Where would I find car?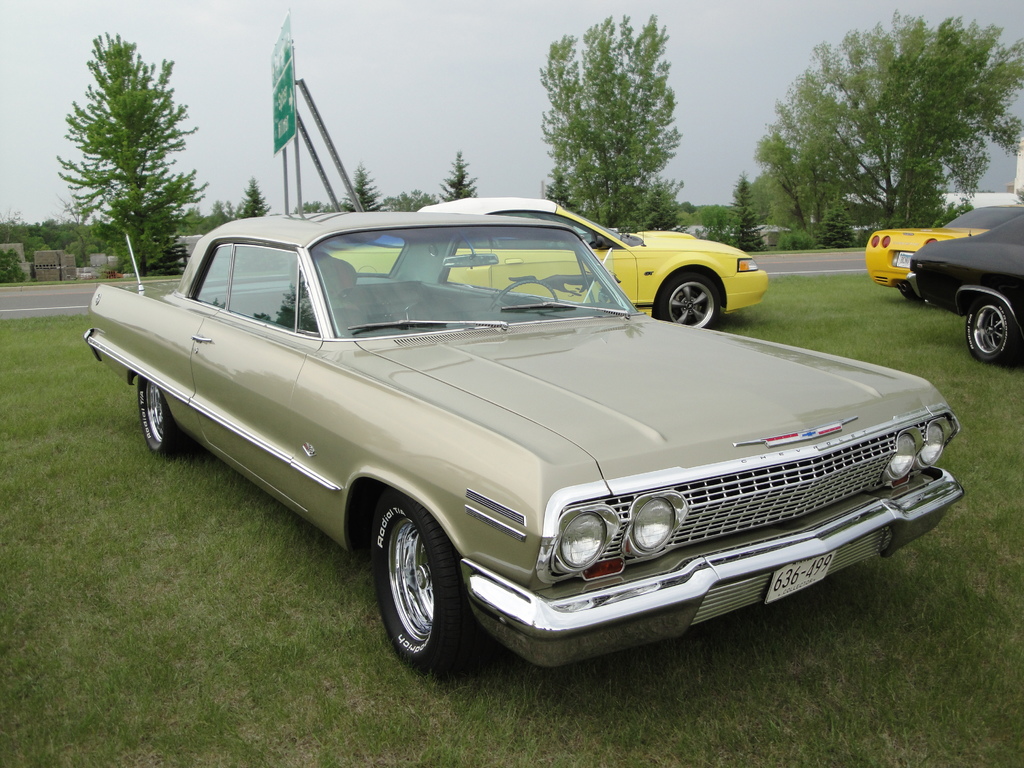
At 85,209,975,676.
